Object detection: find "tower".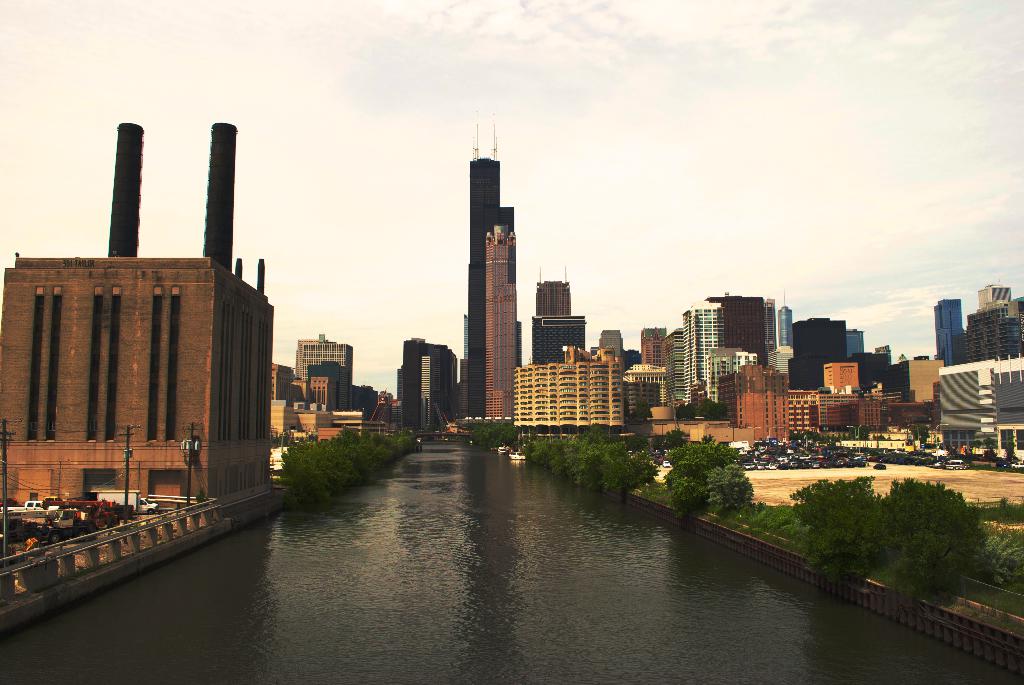
(x1=777, y1=287, x2=793, y2=350).
